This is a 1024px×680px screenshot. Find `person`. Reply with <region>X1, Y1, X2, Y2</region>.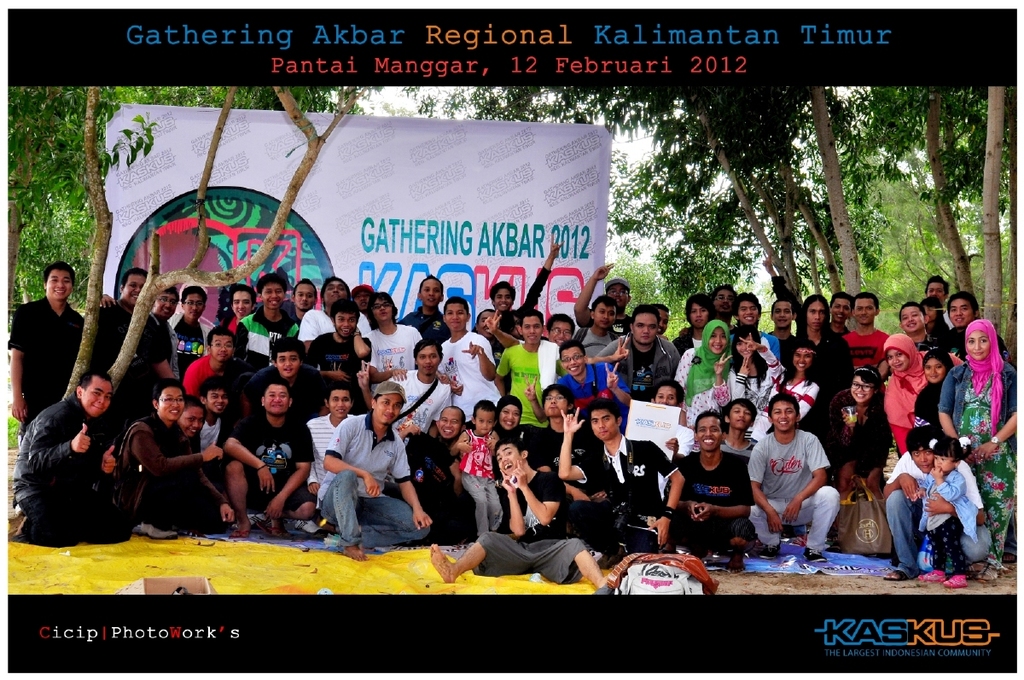
<region>113, 372, 235, 538</region>.
